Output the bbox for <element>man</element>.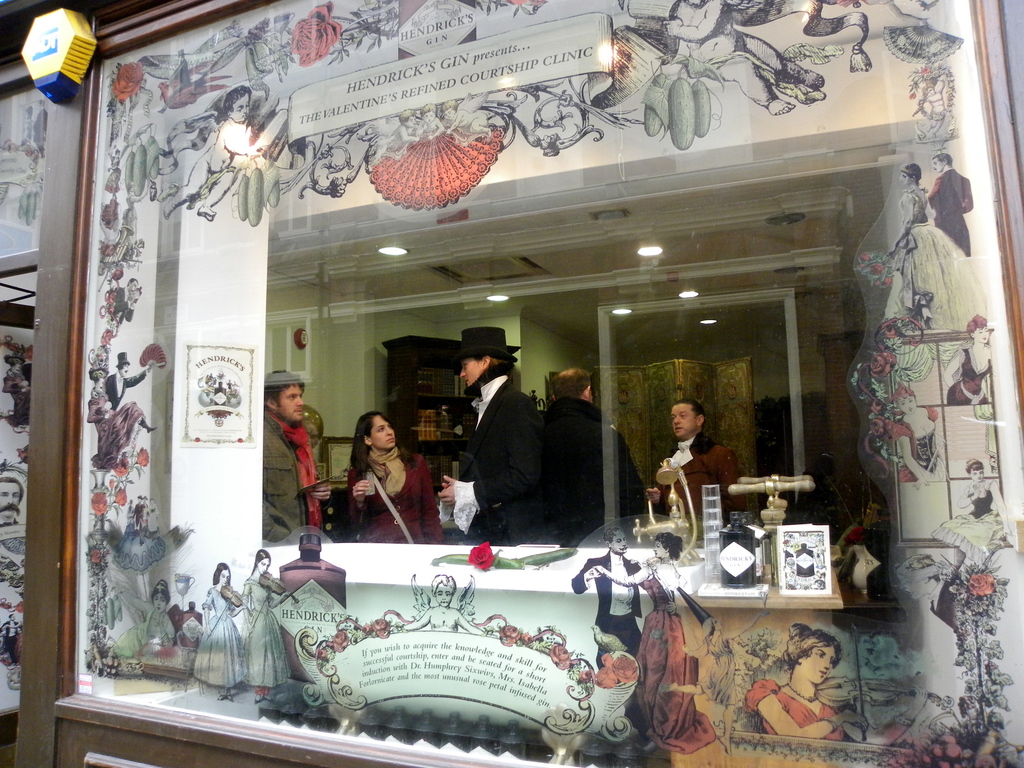
region(0, 613, 22, 665).
